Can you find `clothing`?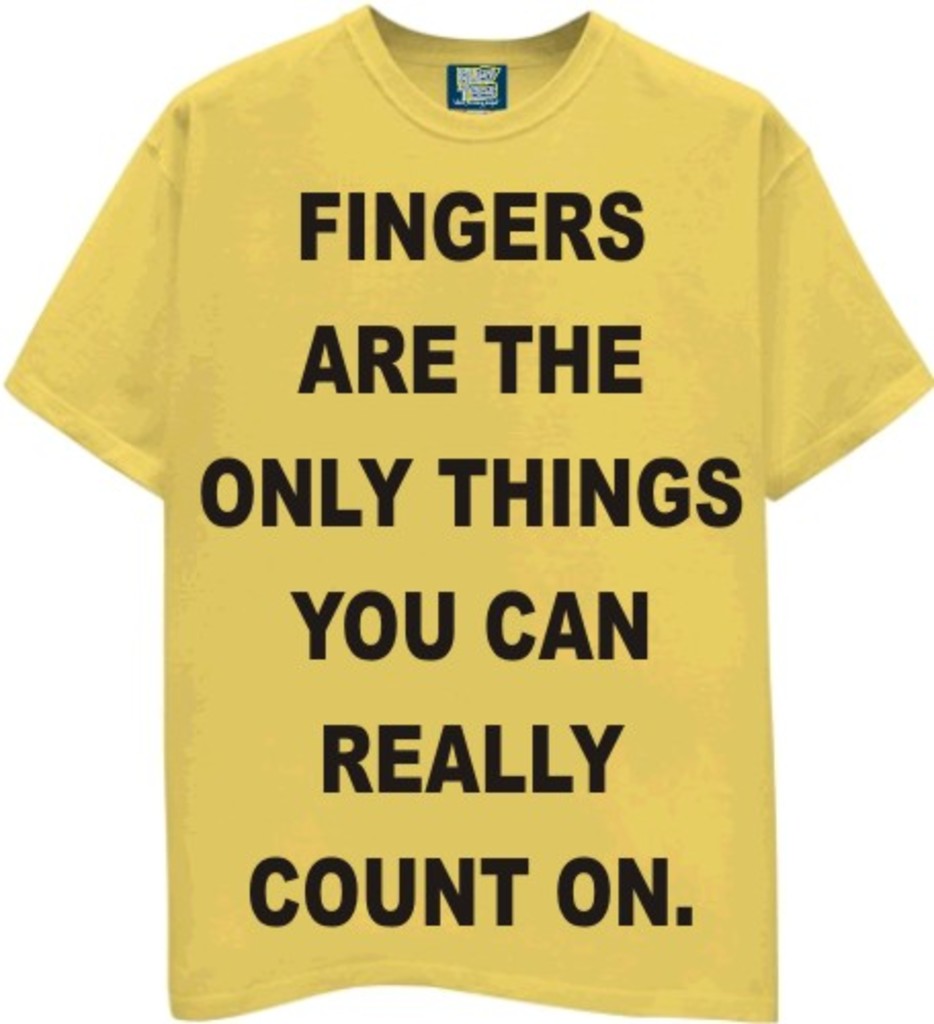
Yes, bounding box: l=0, t=27, r=932, b=1018.
